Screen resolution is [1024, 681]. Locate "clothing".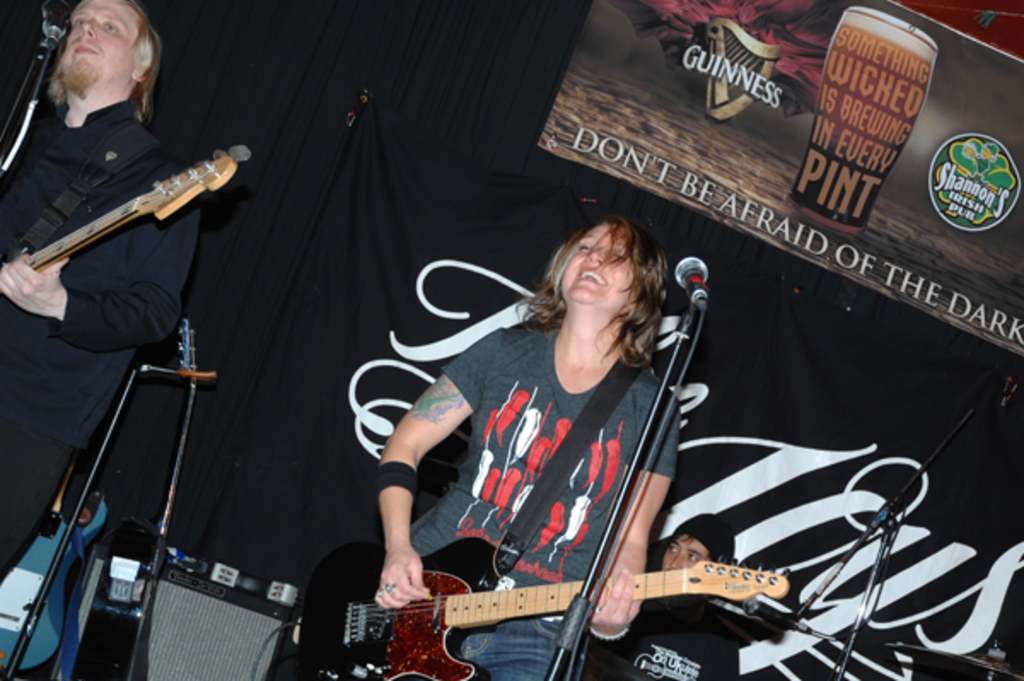
left=0, top=90, right=198, bottom=572.
